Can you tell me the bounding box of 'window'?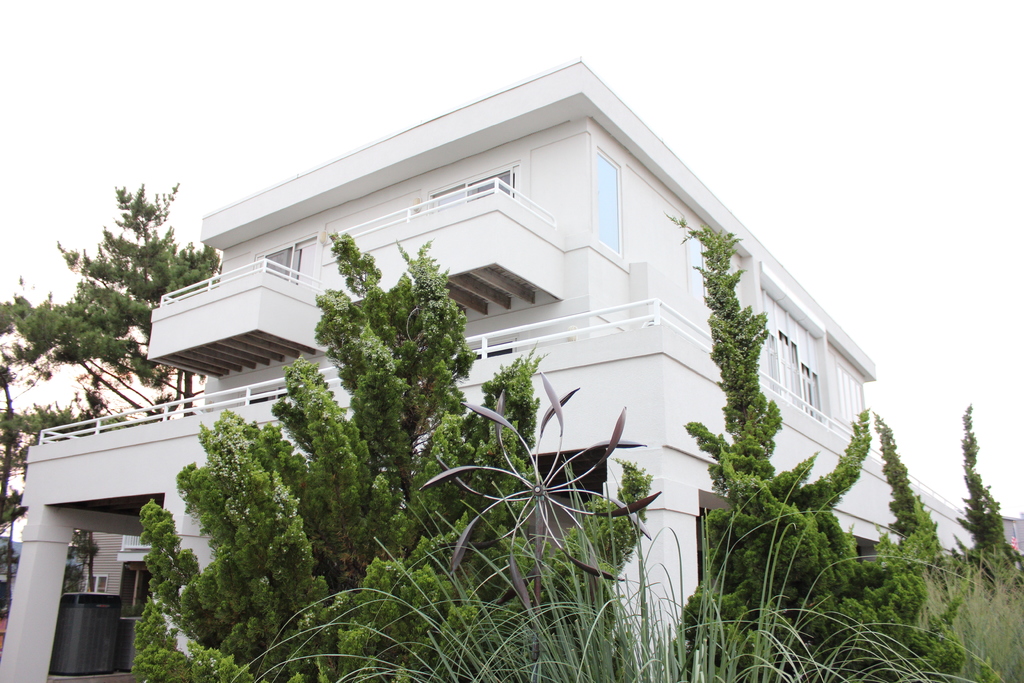
box(125, 563, 150, 617).
